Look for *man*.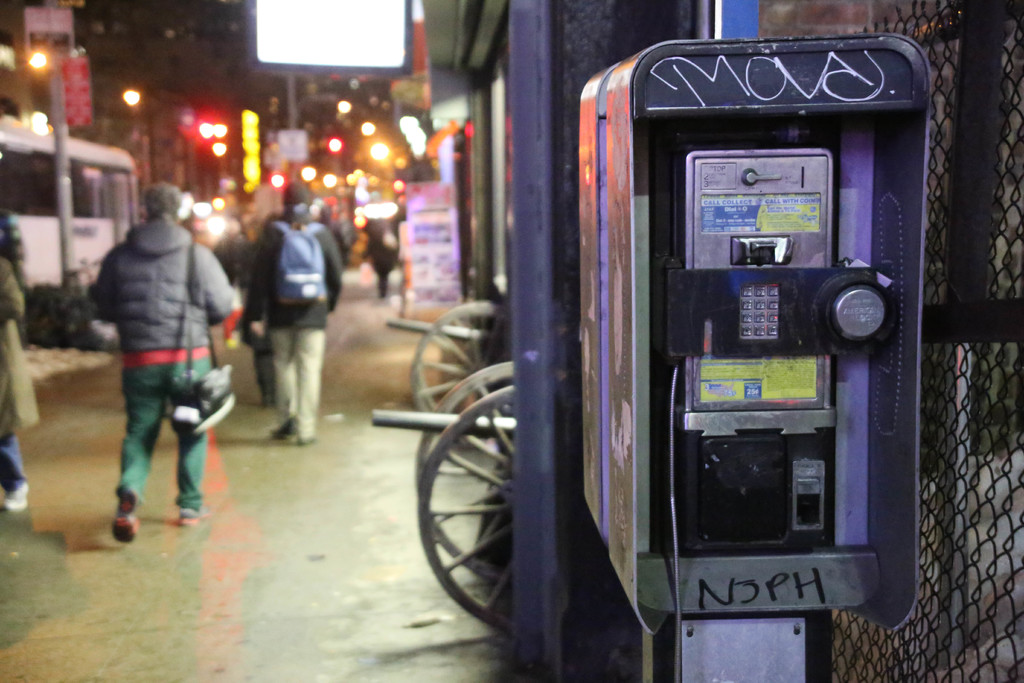
Found: 0 199 40 514.
